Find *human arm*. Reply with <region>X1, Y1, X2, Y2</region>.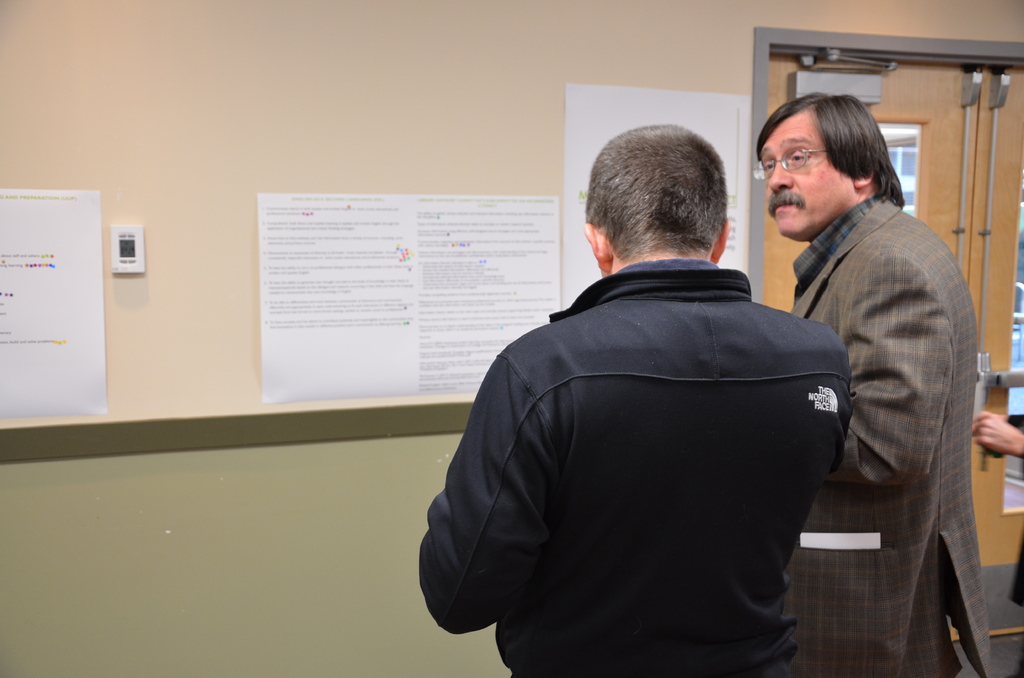
<region>420, 422, 525, 657</region>.
